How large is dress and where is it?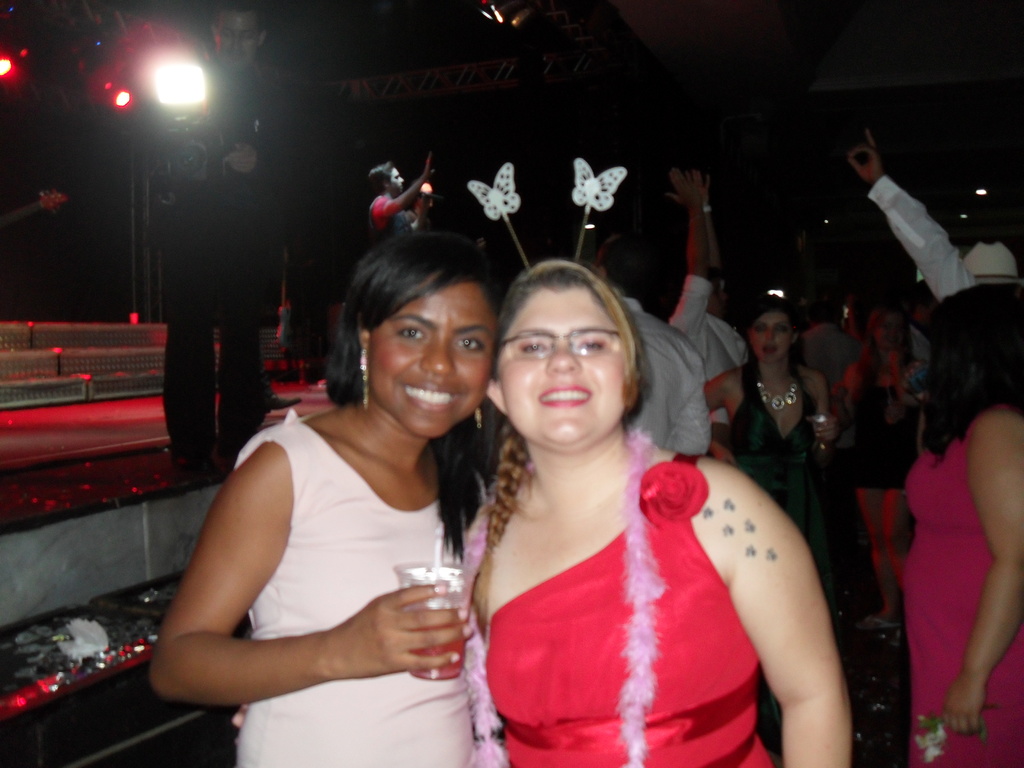
Bounding box: 730,362,850,767.
